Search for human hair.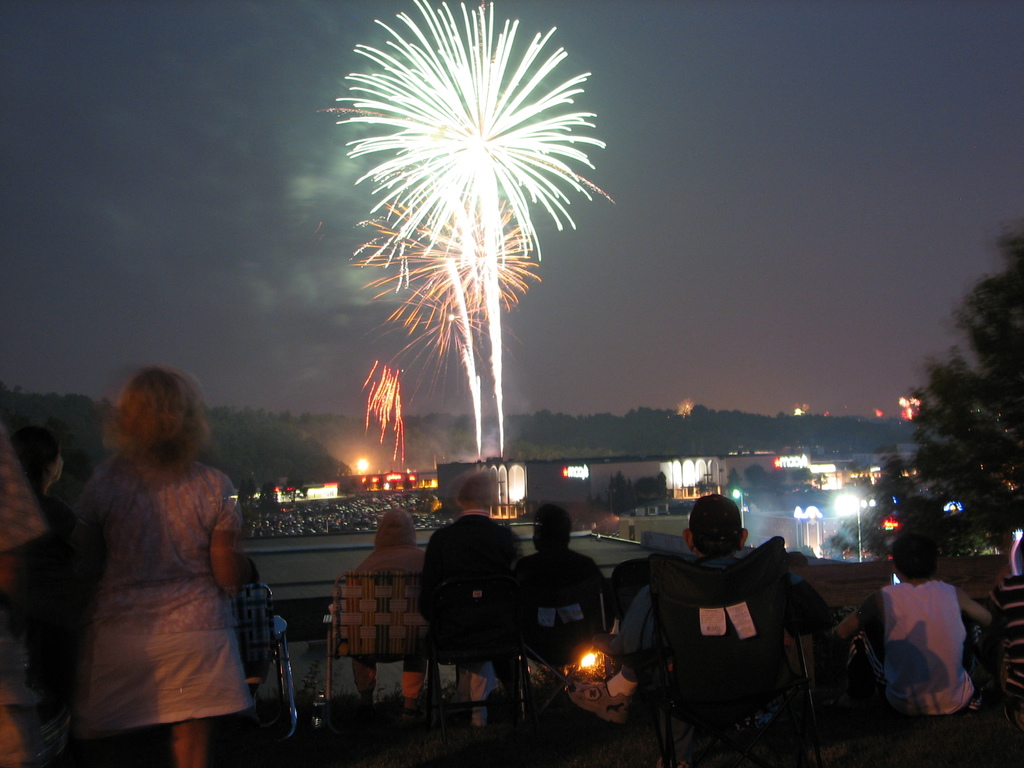
Found at detection(452, 461, 501, 514).
